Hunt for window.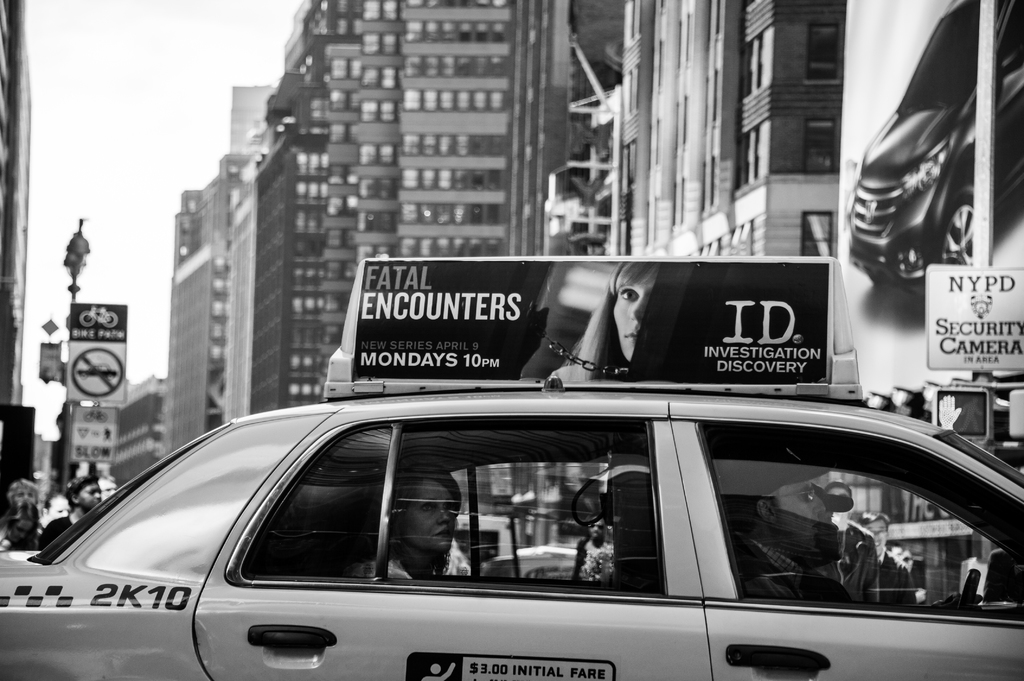
Hunted down at {"left": 801, "top": 124, "right": 854, "bottom": 175}.
